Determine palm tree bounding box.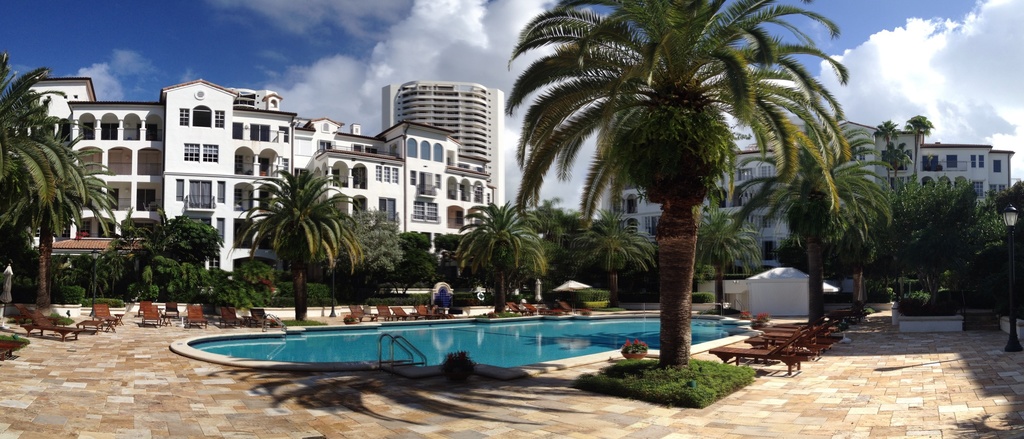
Determined: <box>445,198,540,317</box>.
